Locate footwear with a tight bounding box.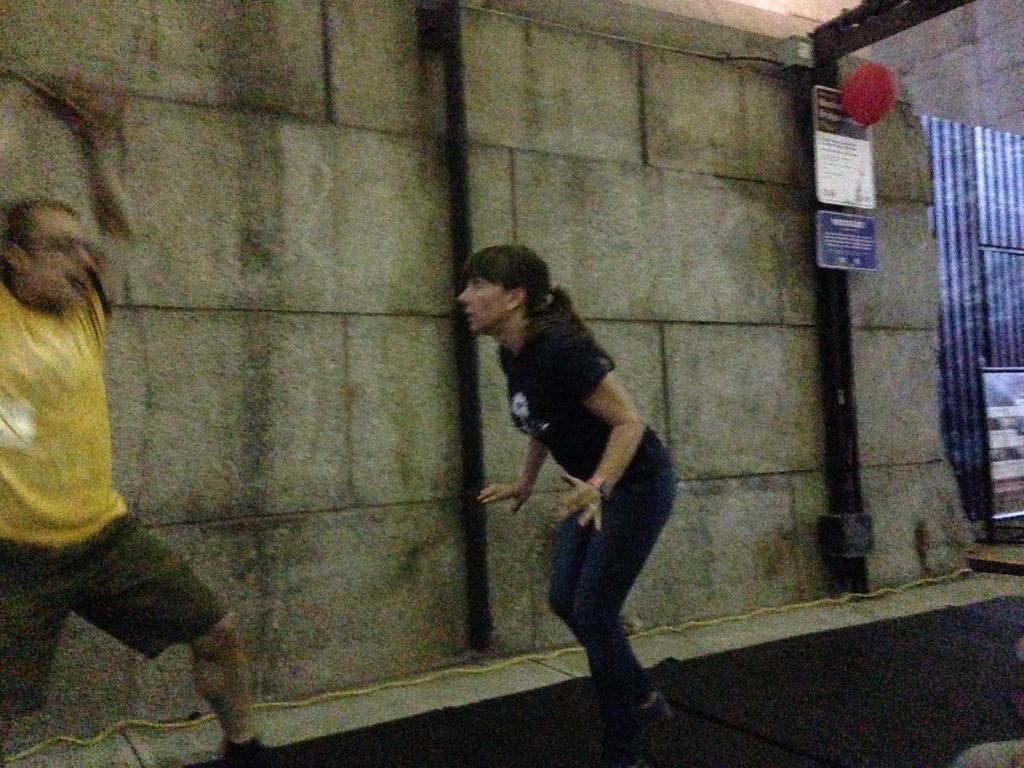
(229,733,290,767).
